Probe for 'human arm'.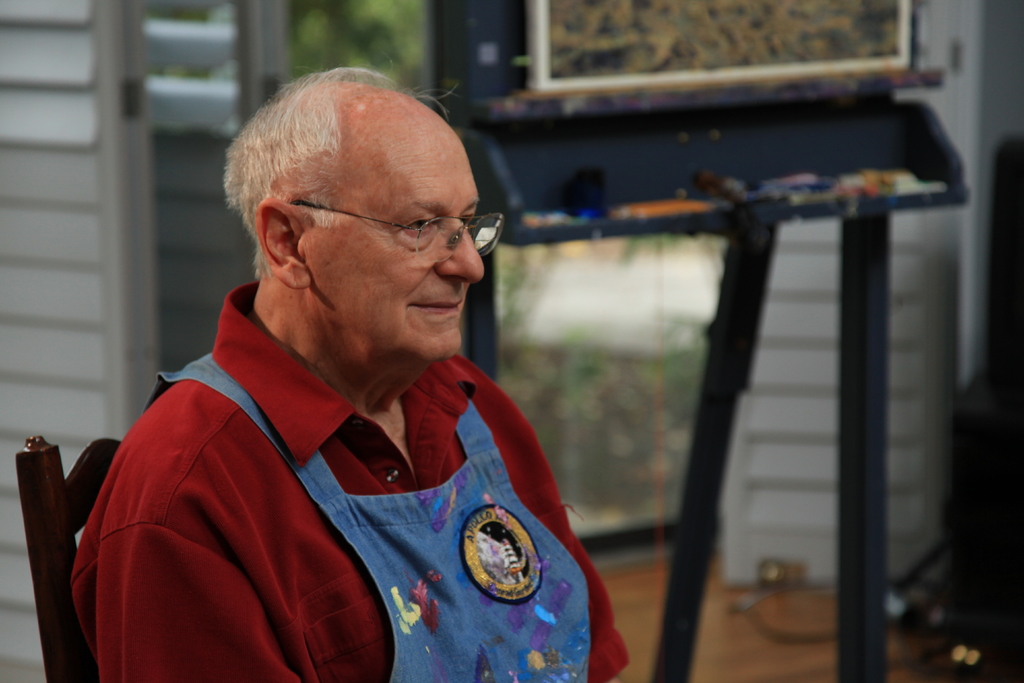
Probe result: <bbox>495, 377, 641, 682</bbox>.
